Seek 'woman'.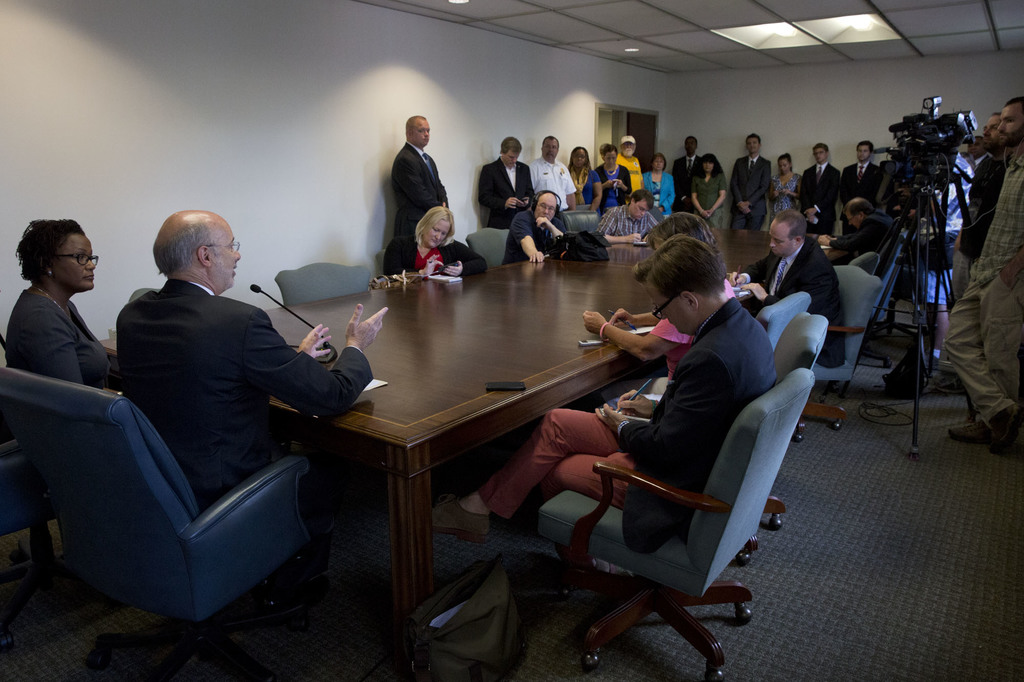
(381,205,490,274).
